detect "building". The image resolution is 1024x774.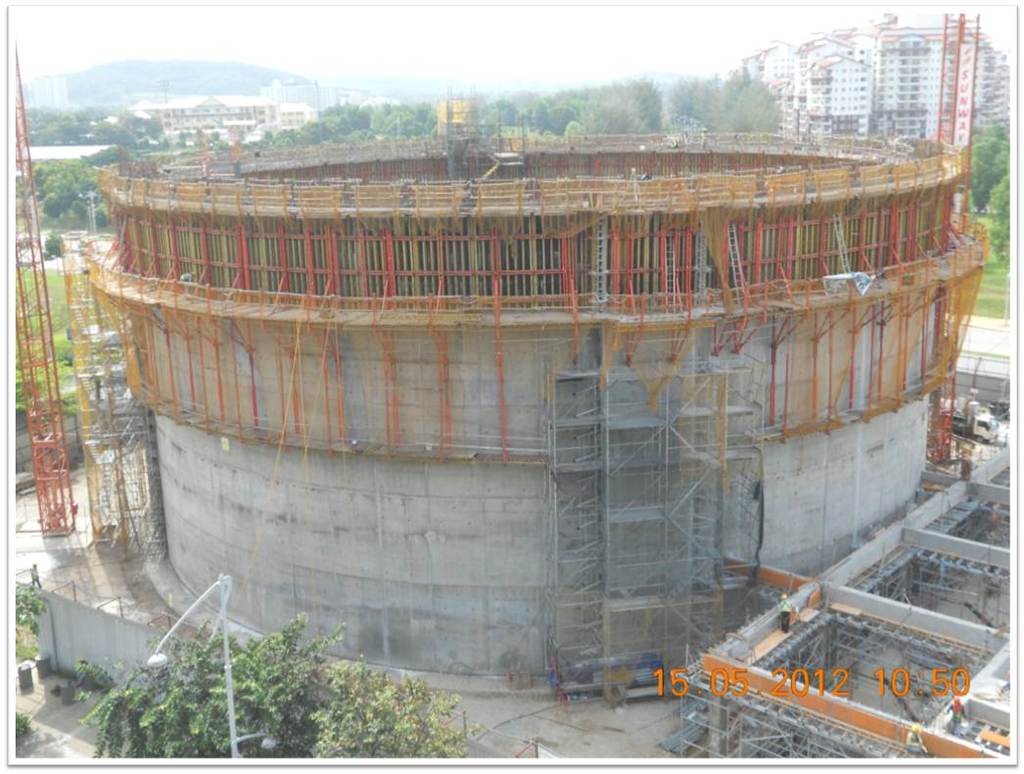
[437, 91, 488, 125].
